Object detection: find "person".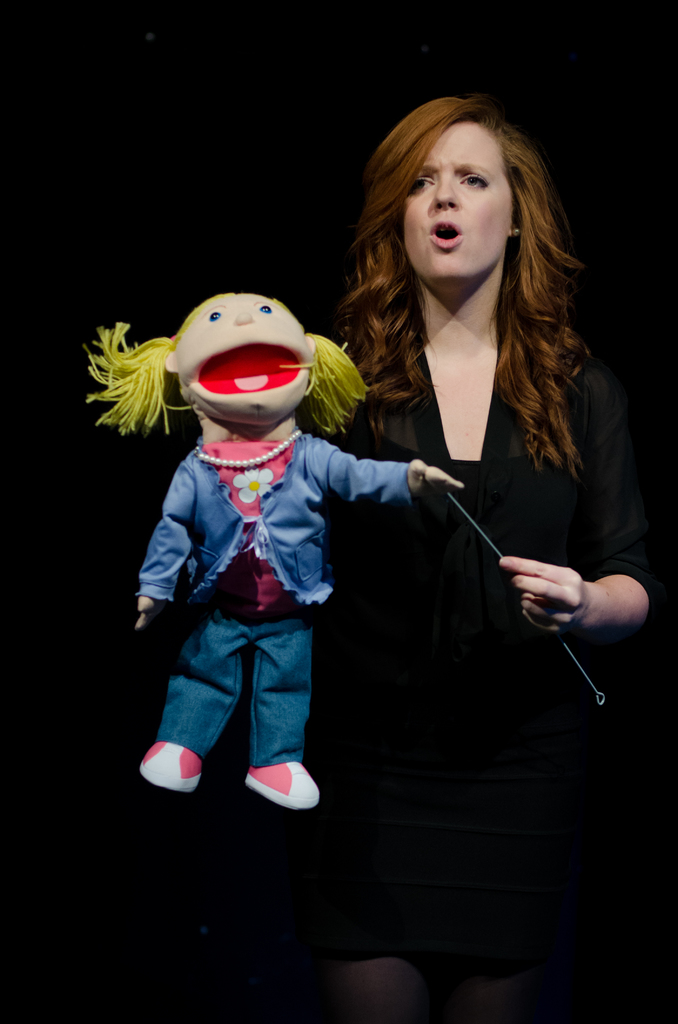
bbox=[85, 288, 462, 804].
